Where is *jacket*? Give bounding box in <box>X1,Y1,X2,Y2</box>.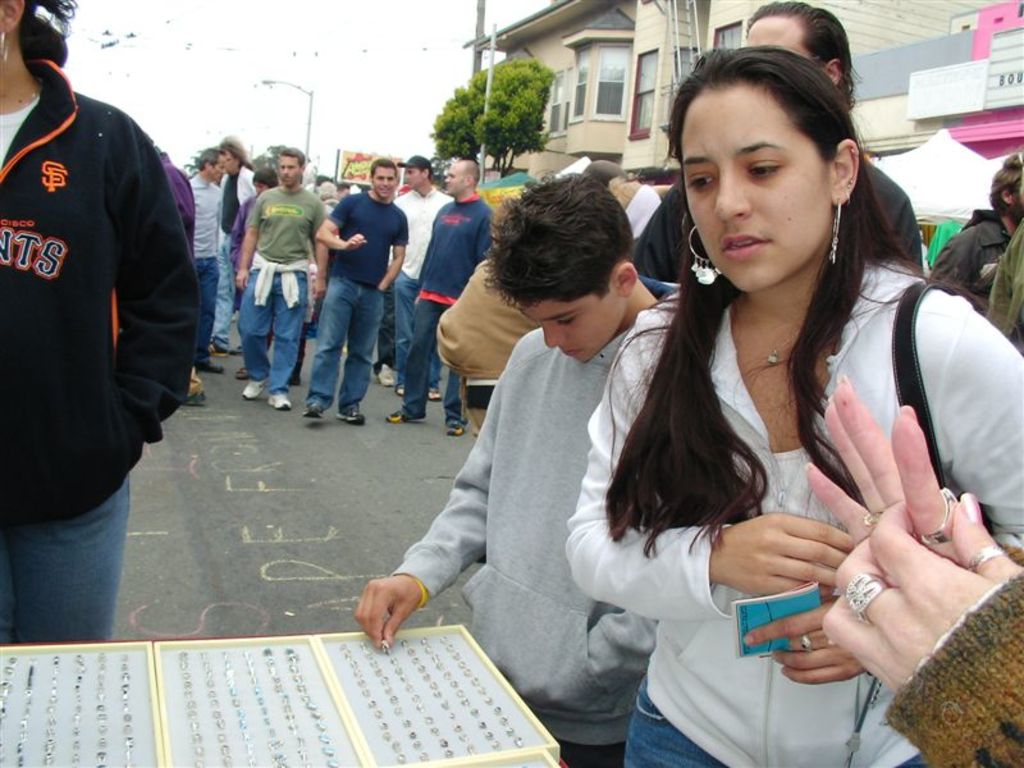
<box>599,215,998,727</box>.
